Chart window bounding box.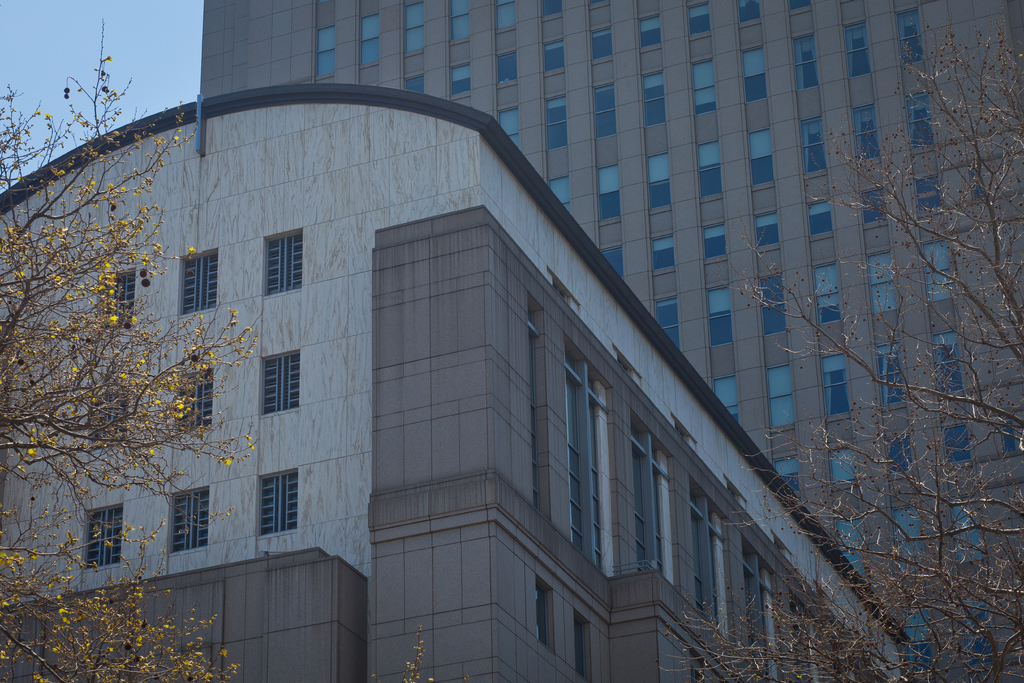
Charted: 82:506:125:573.
